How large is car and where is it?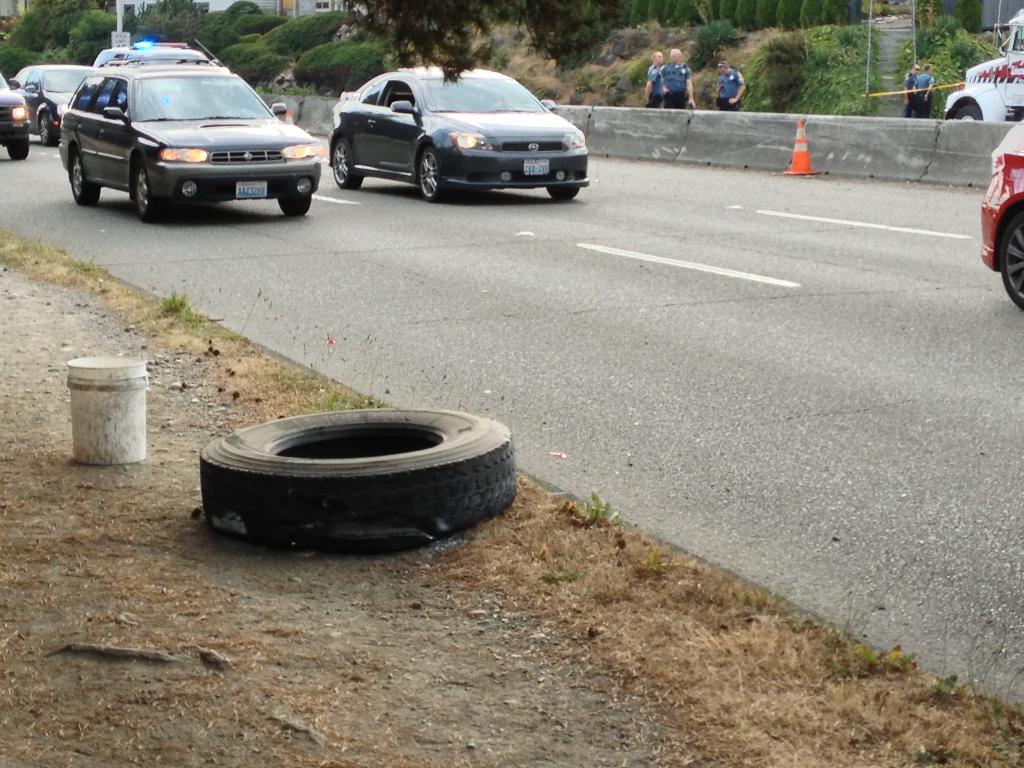
Bounding box: 973, 125, 1023, 316.
